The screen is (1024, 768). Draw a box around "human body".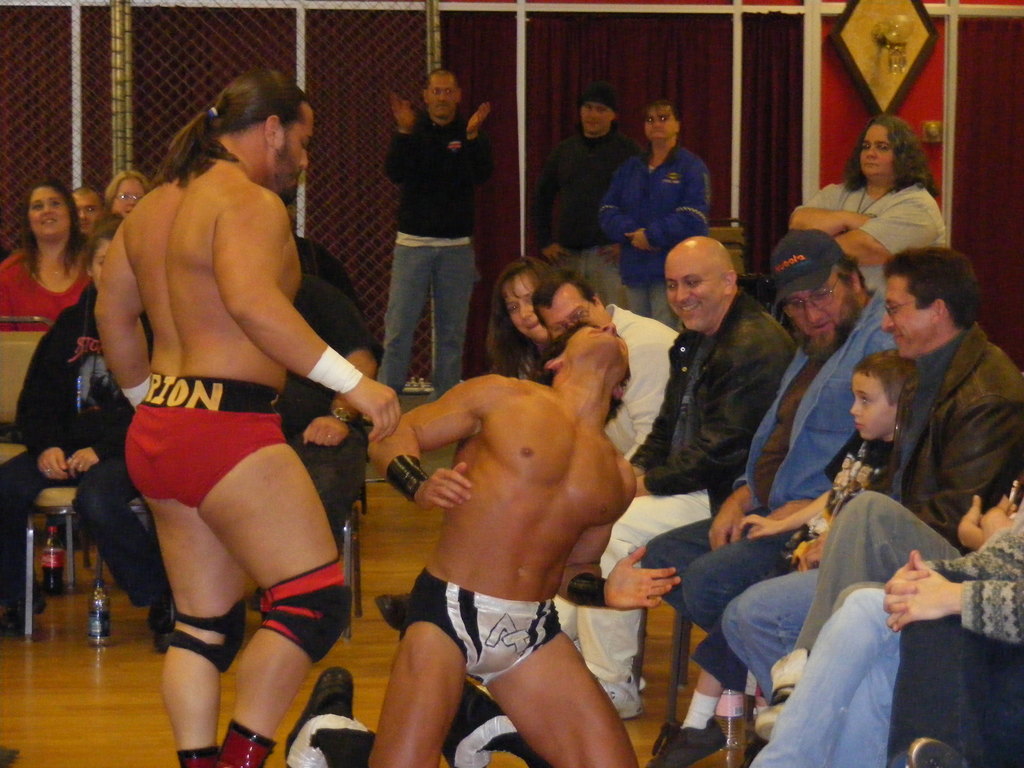
left=650, top=218, right=892, bottom=626.
